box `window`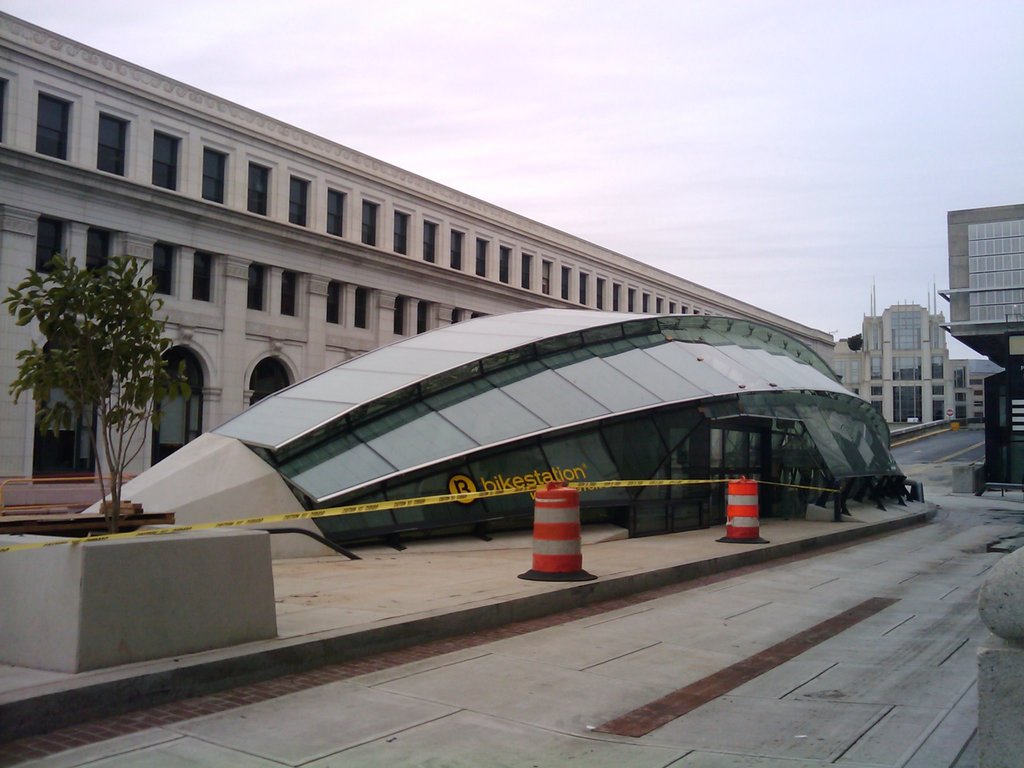
region(628, 286, 636, 311)
